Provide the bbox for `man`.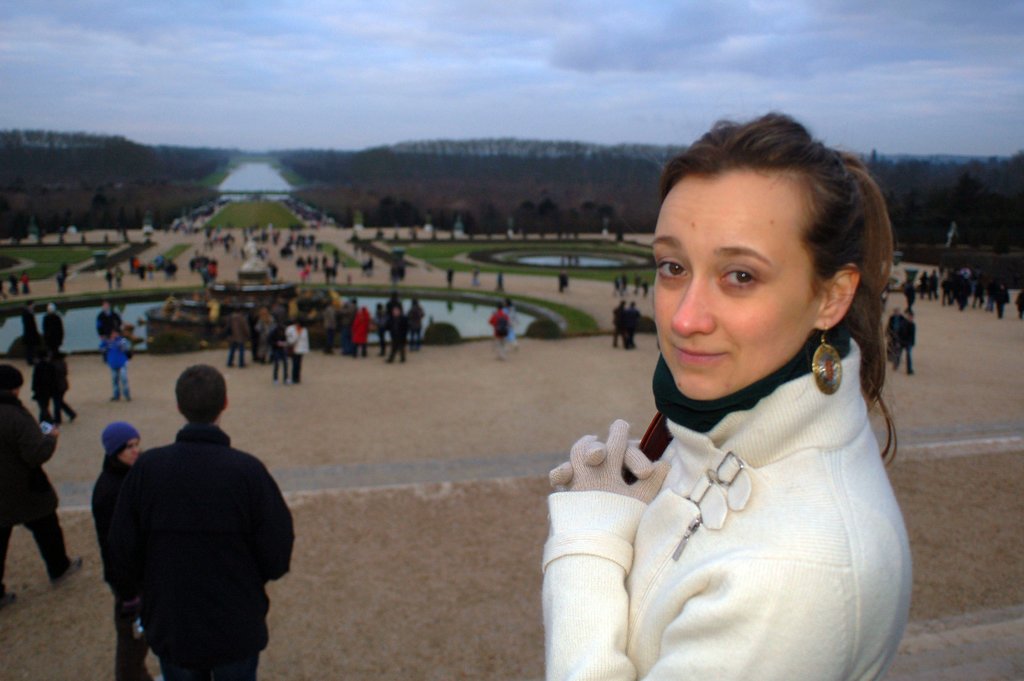
box=[611, 301, 632, 349].
